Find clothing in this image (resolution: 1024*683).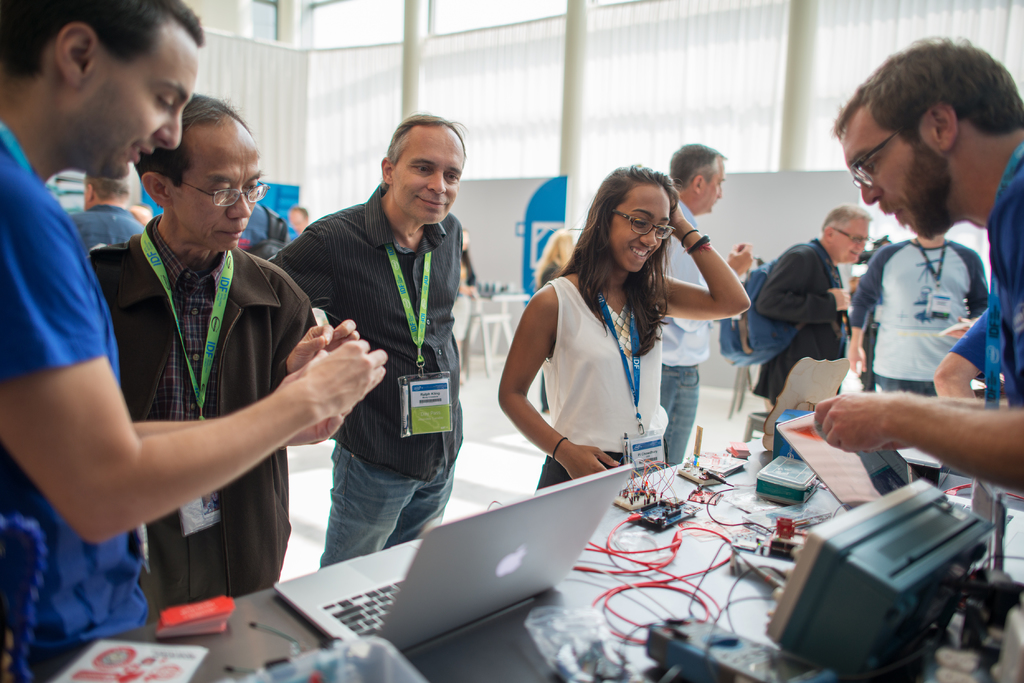
box=[539, 261, 558, 408].
